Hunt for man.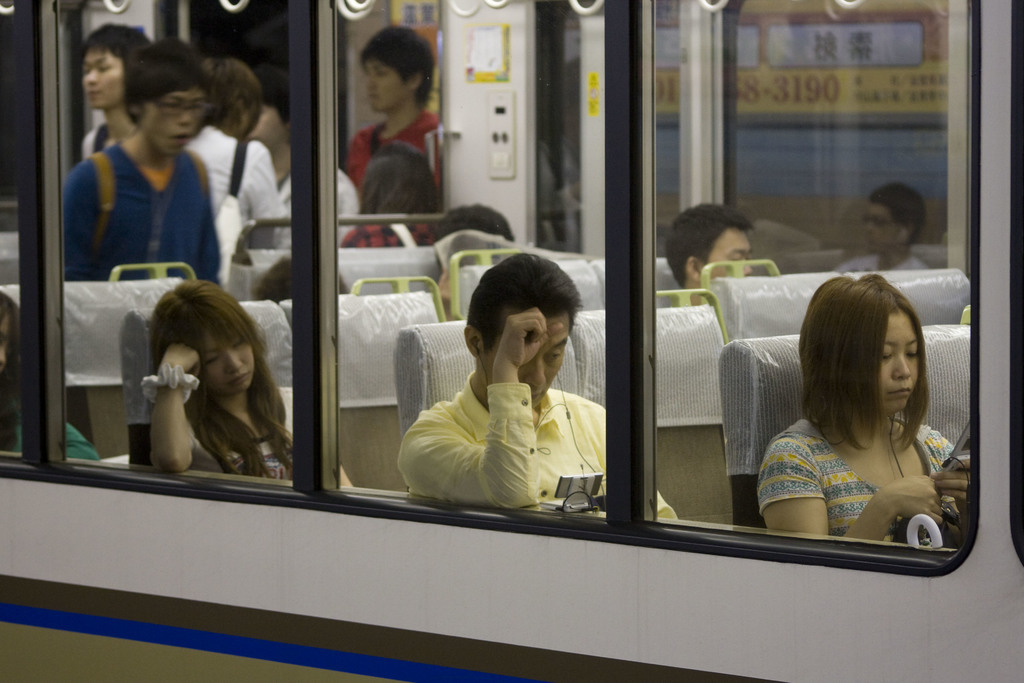
Hunted down at BBox(64, 35, 214, 283).
